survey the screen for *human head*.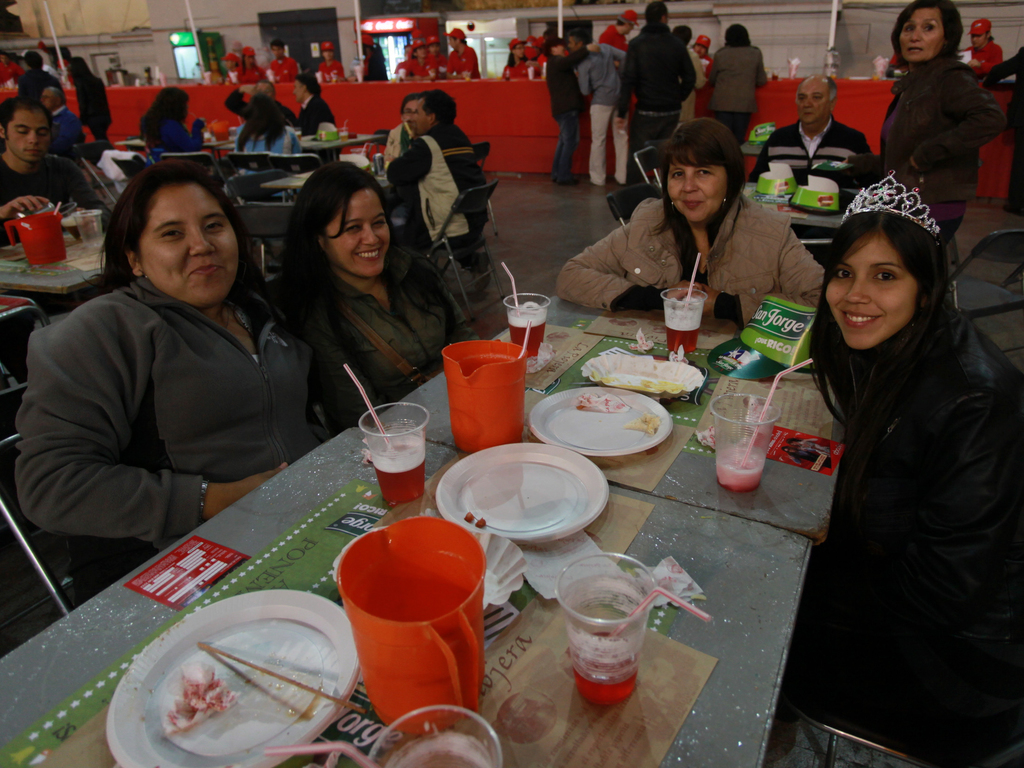
Survey found: <region>266, 40, 282, 63</region>.
